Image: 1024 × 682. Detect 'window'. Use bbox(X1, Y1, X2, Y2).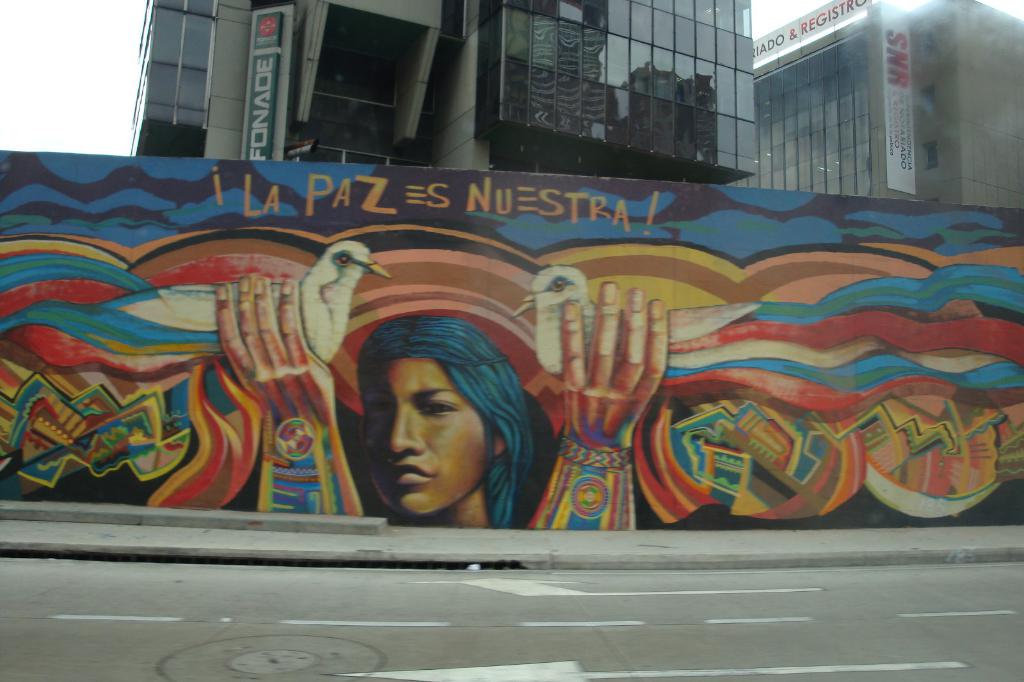
bbox(305, 44, 404, 120).
